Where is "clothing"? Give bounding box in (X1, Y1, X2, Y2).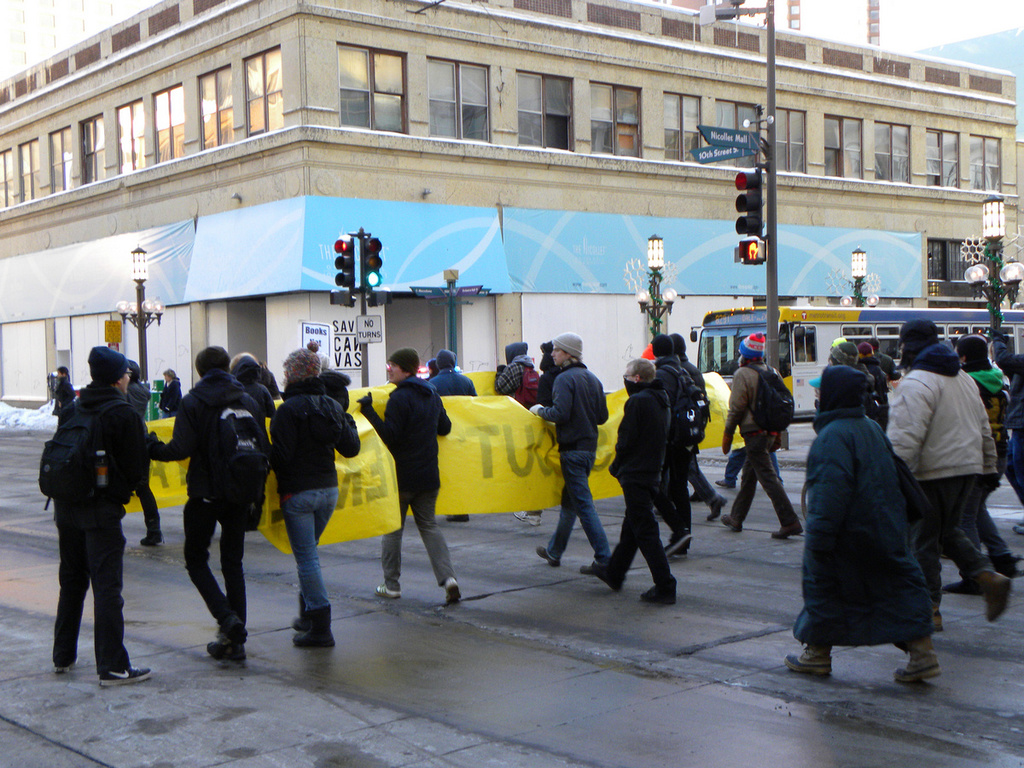
(684, 352, 719, 507).
